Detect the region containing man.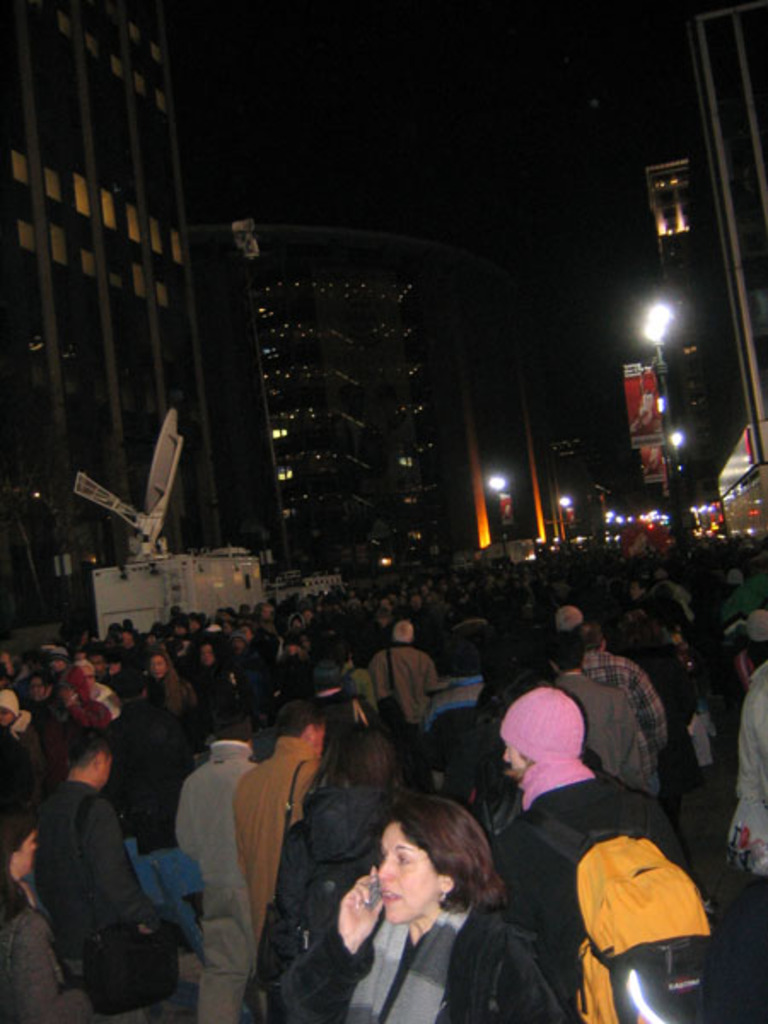
crop(717, 606, 766, 882).
